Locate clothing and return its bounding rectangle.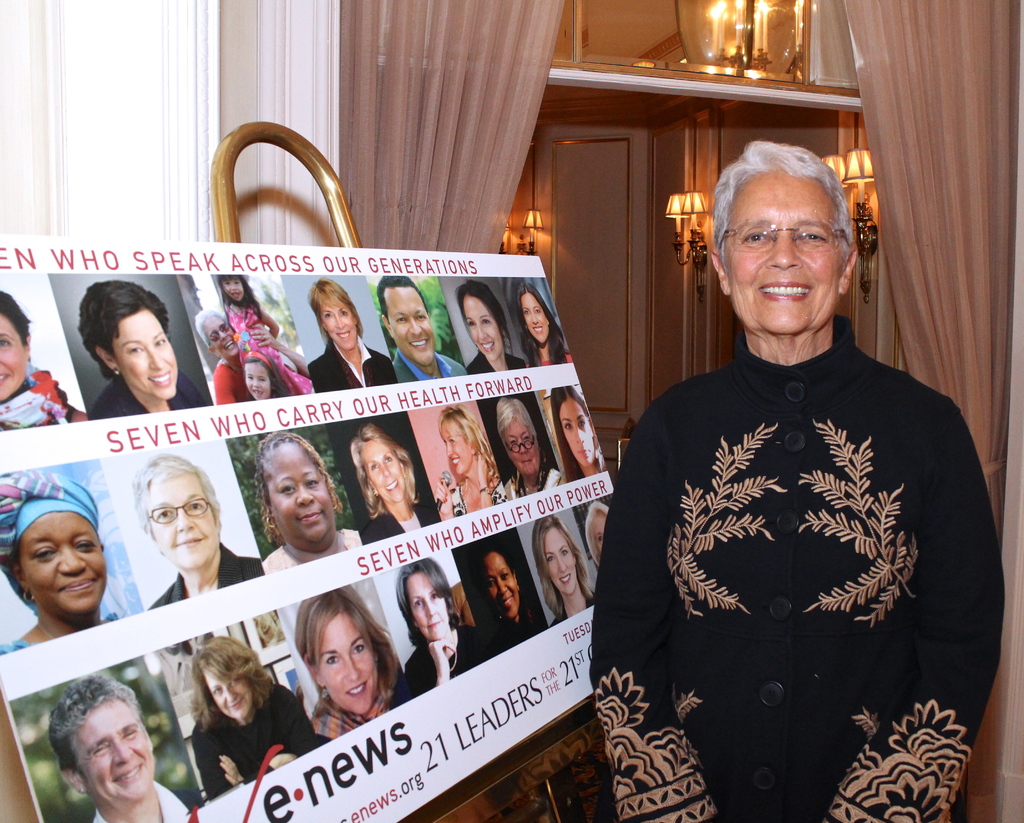
192, 681, 319, 803.
